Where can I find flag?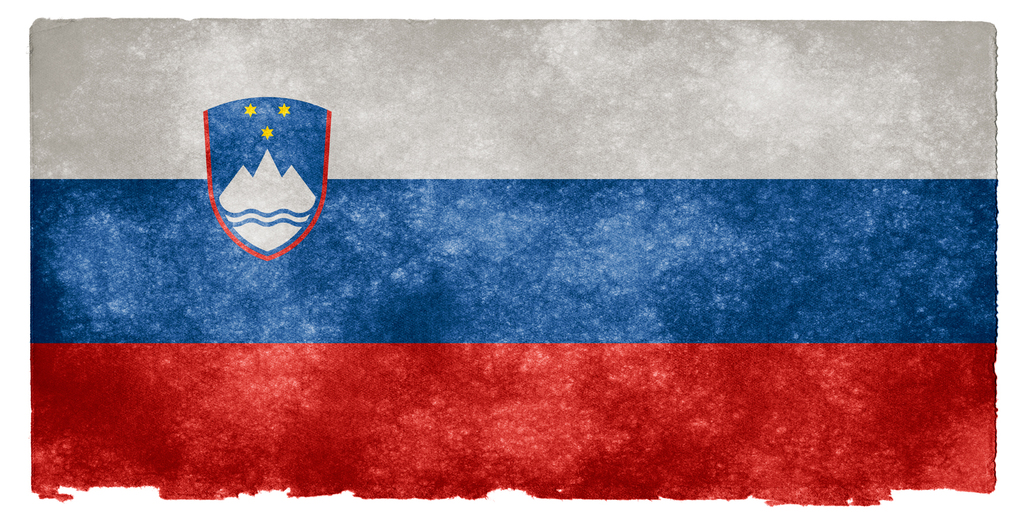
You can find it at Rect(40, 75, 1017, 521).
